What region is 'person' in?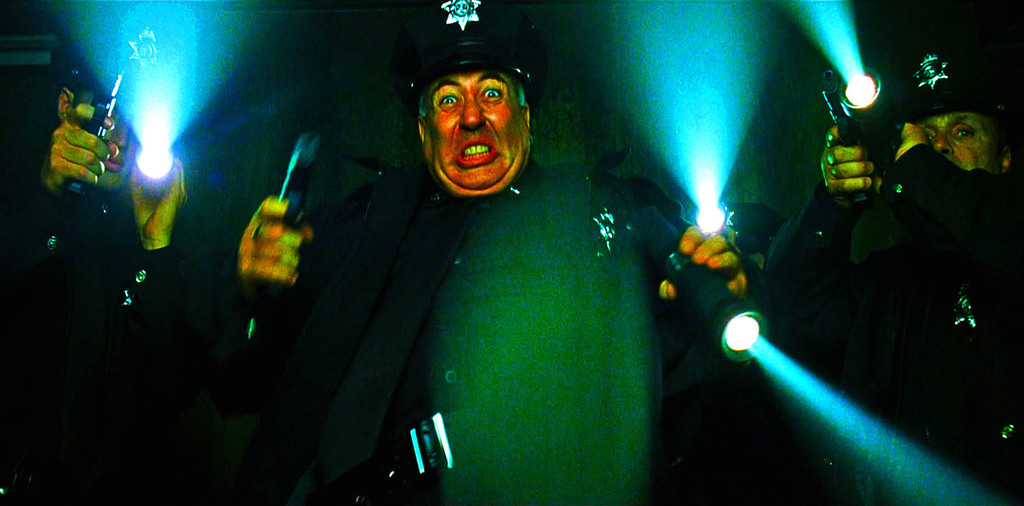
BBox(0, 0, 241, 505).
